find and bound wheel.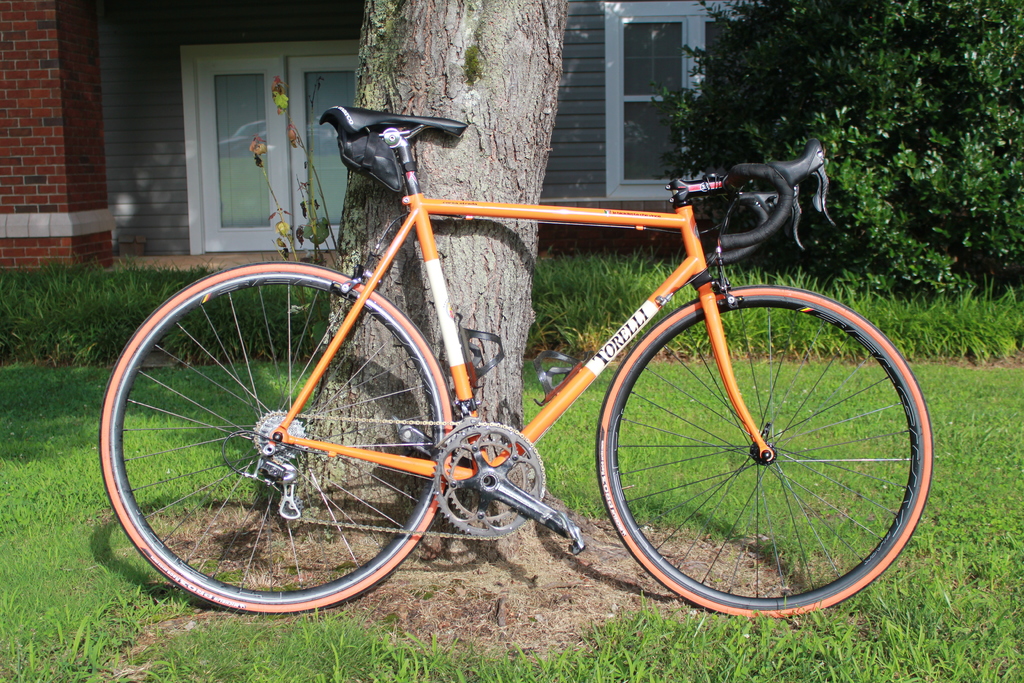
Bound: 603:283:964:614.
